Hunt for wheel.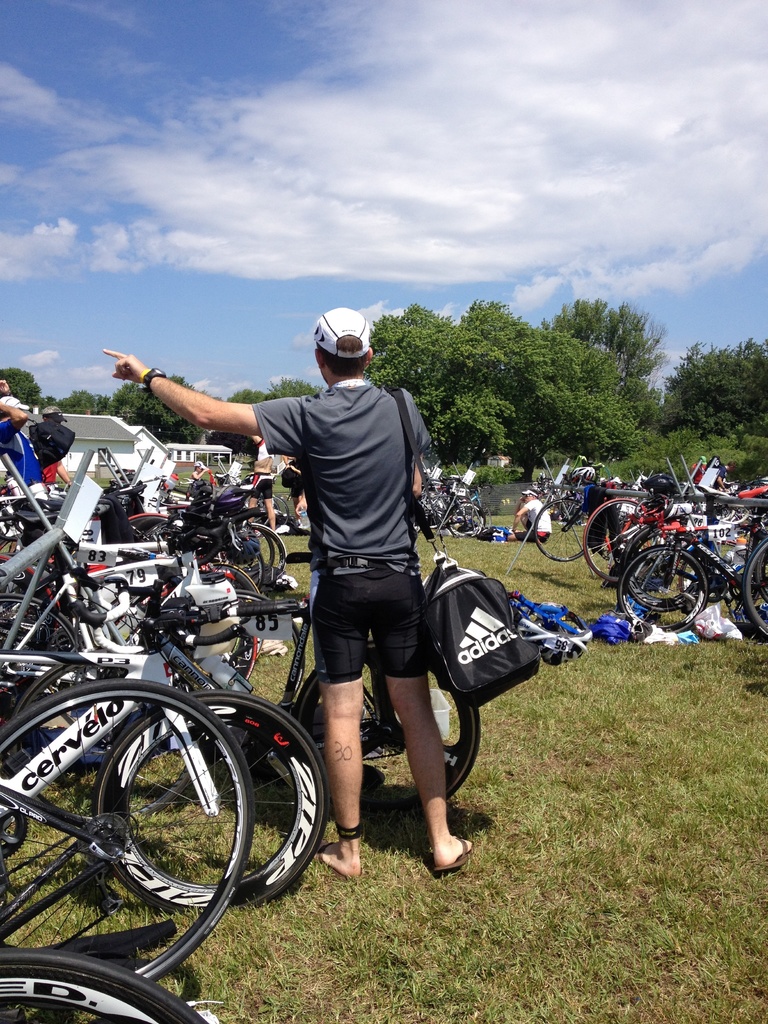
Hunted down at bbox=[12, 660, 205, 820].
